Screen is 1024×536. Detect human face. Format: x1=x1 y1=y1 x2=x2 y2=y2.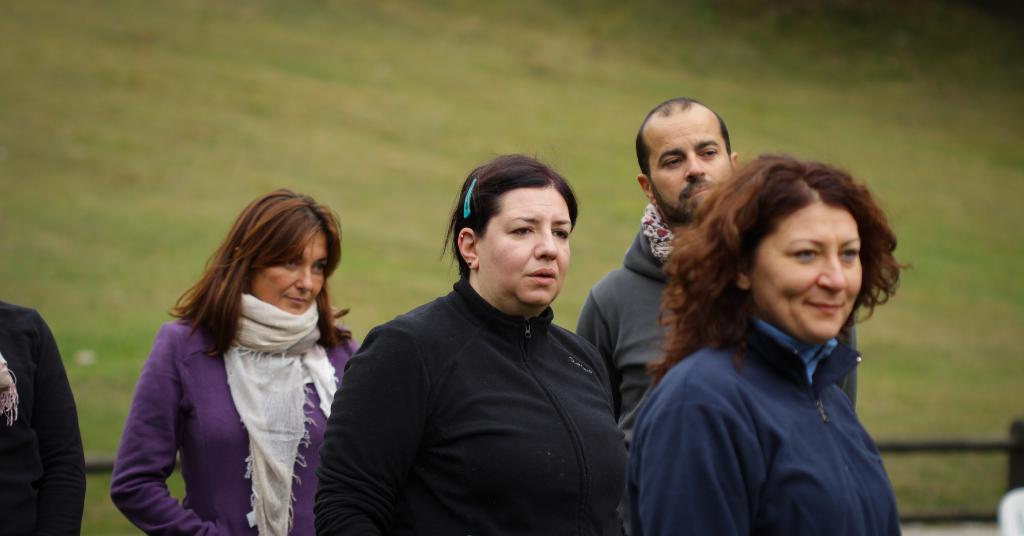
x1=472 y1=186 x2=573 y2=304.
